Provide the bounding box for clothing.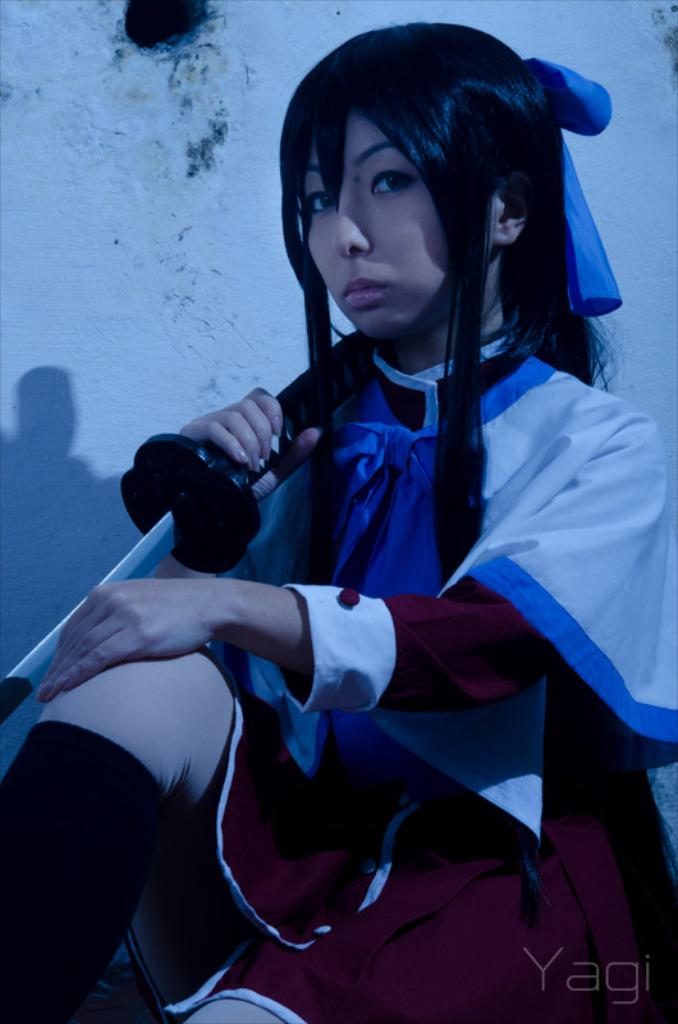
(x1=61, y1=334, x2=600, y2=993).
